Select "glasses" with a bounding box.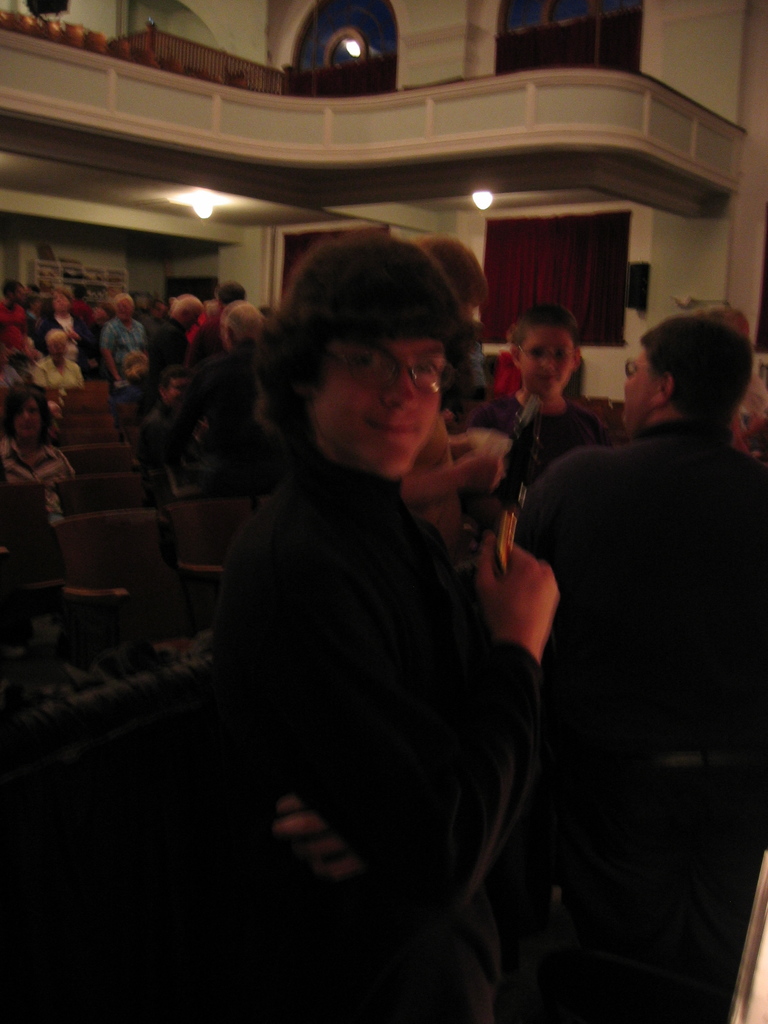
{"left": 342, "top": 332, "right": 474, "bottom": 404}.
